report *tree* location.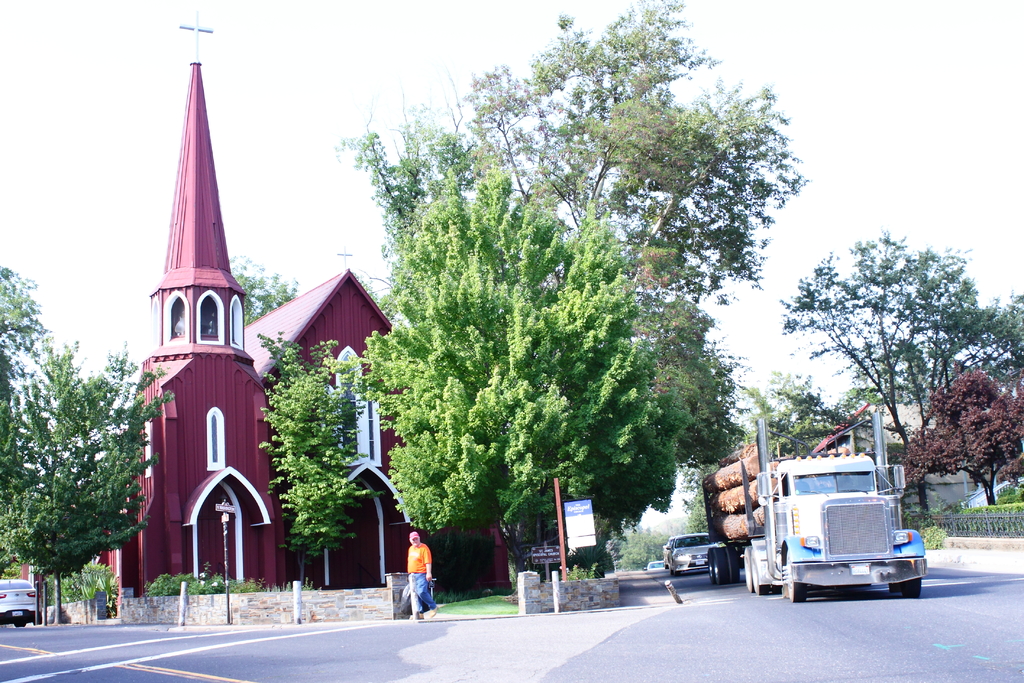
Report: {"left": 0, "top": 267, "right": 60, "bottom": 459}.
